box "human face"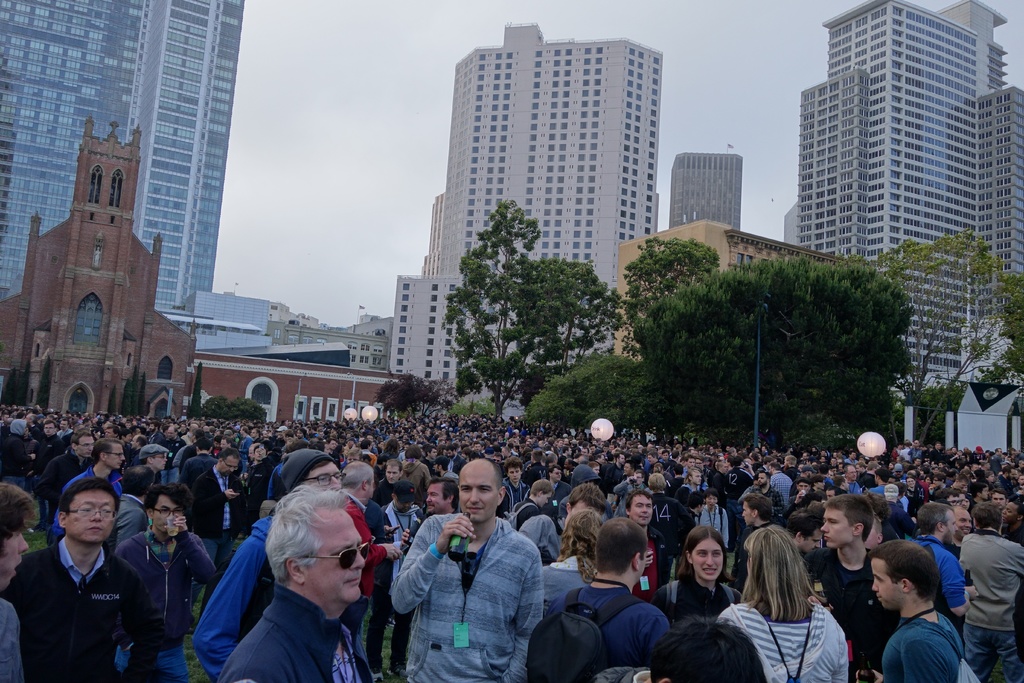
{"left": 131, "top": 438, "right": 135, "bottom": 449}
